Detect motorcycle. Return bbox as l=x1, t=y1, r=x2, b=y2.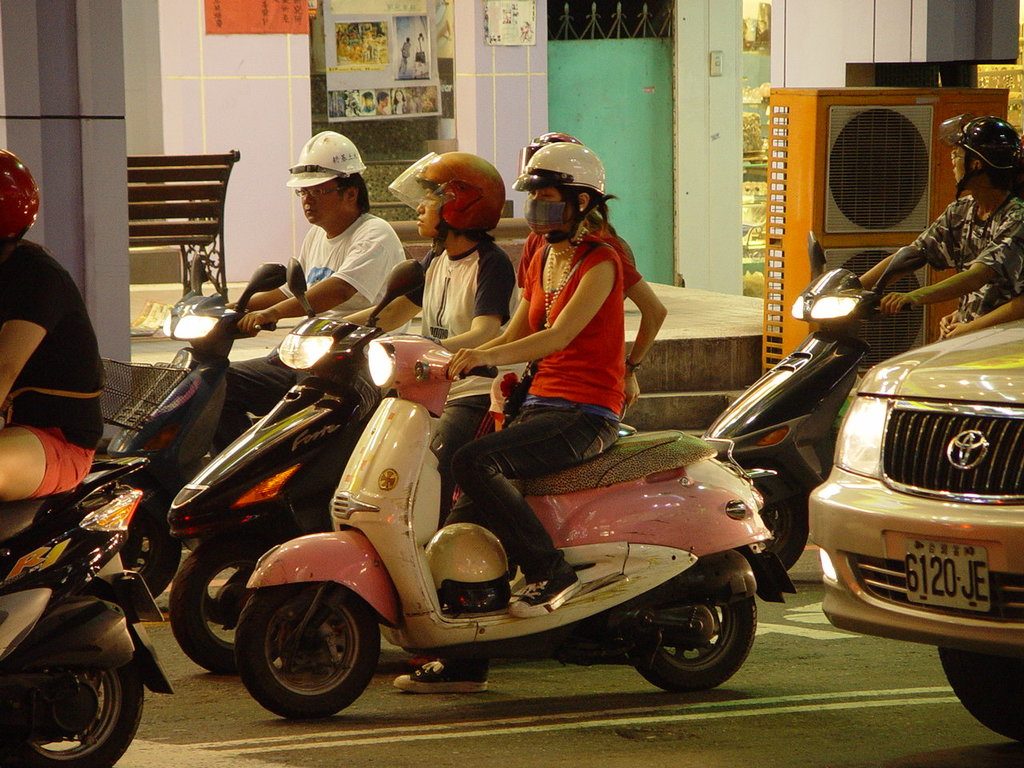
l=9, t=470, r=156, b=767.
